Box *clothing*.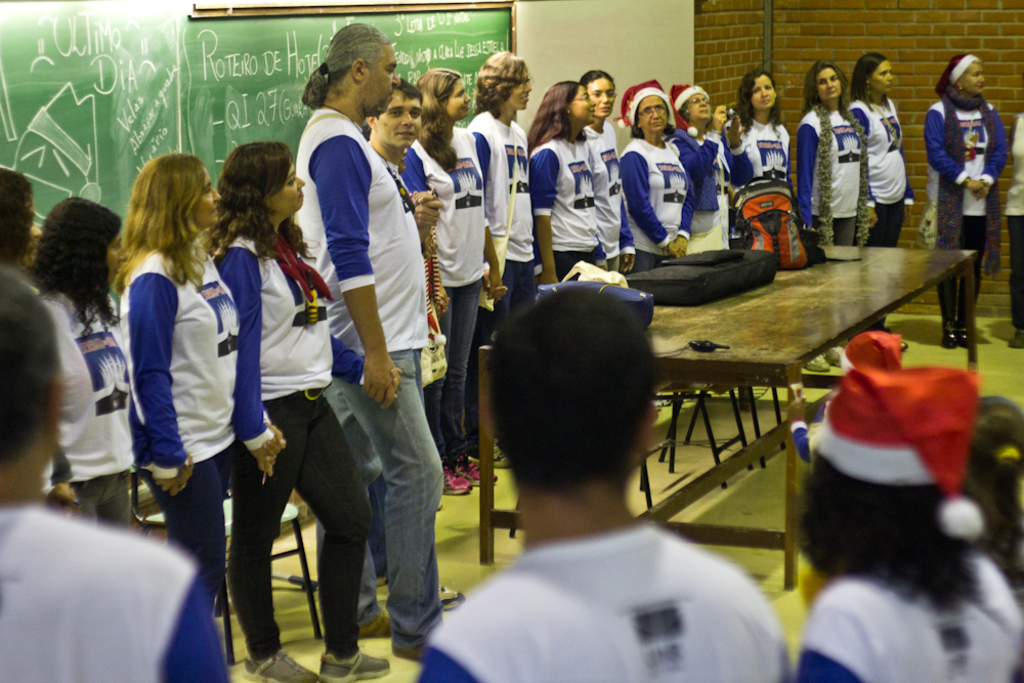
<region>426, 285, 484, 480</region>.
